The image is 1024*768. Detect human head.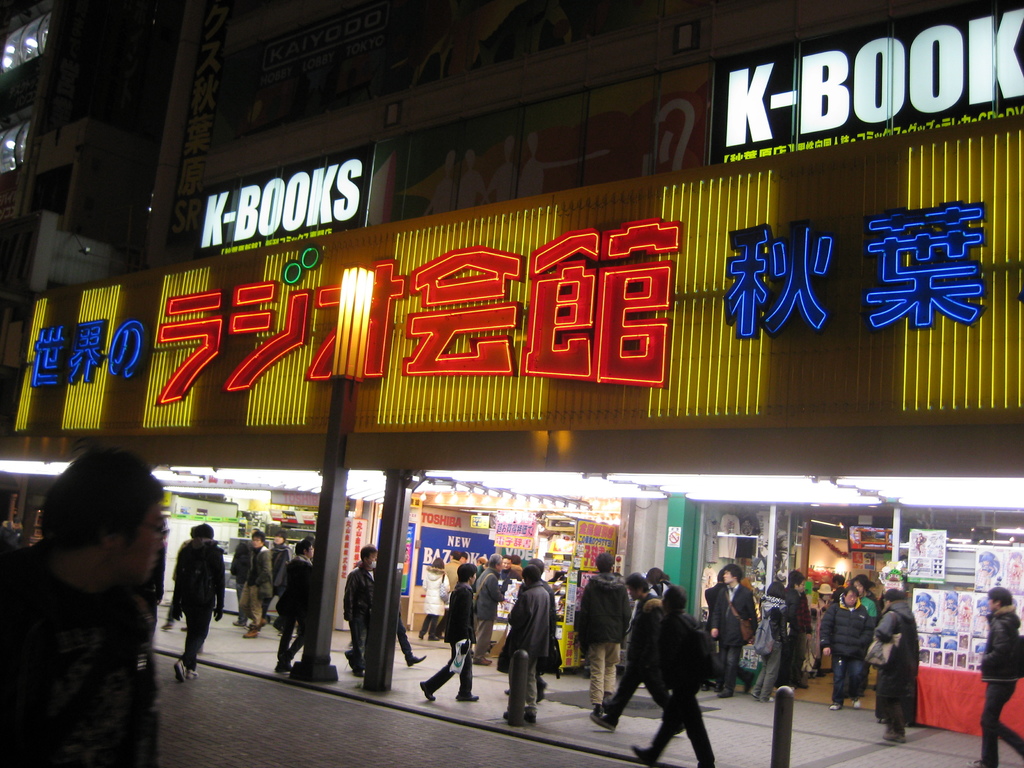
Detection: [left=250, top=532, right=269, bottom=550].
